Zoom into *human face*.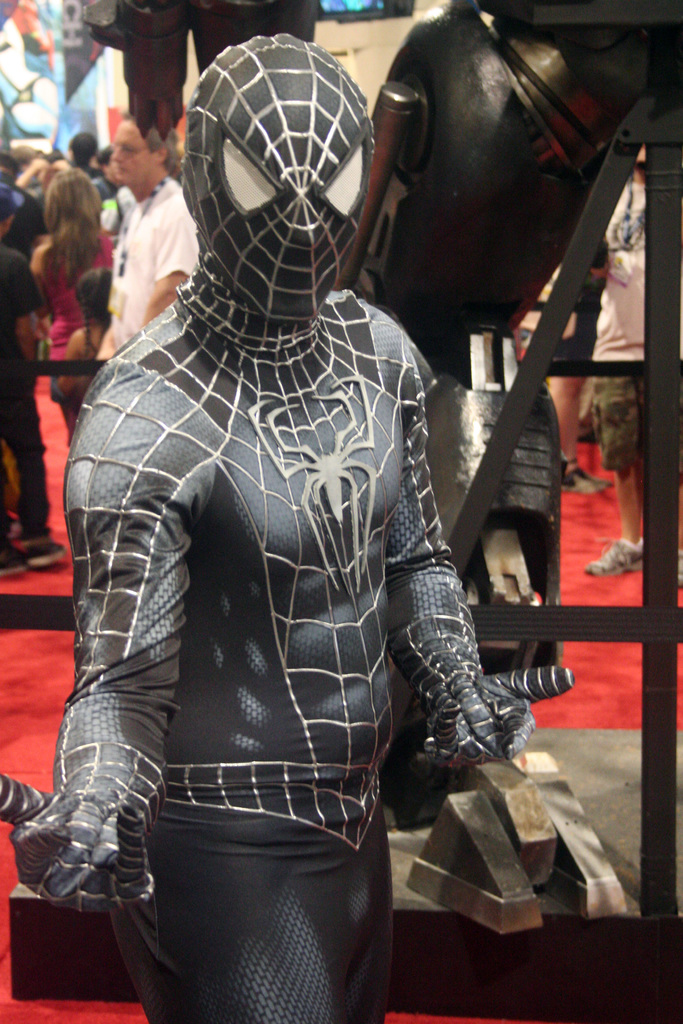
Zoom target: <bbox>111, 116, 153, 179</bbox>.
